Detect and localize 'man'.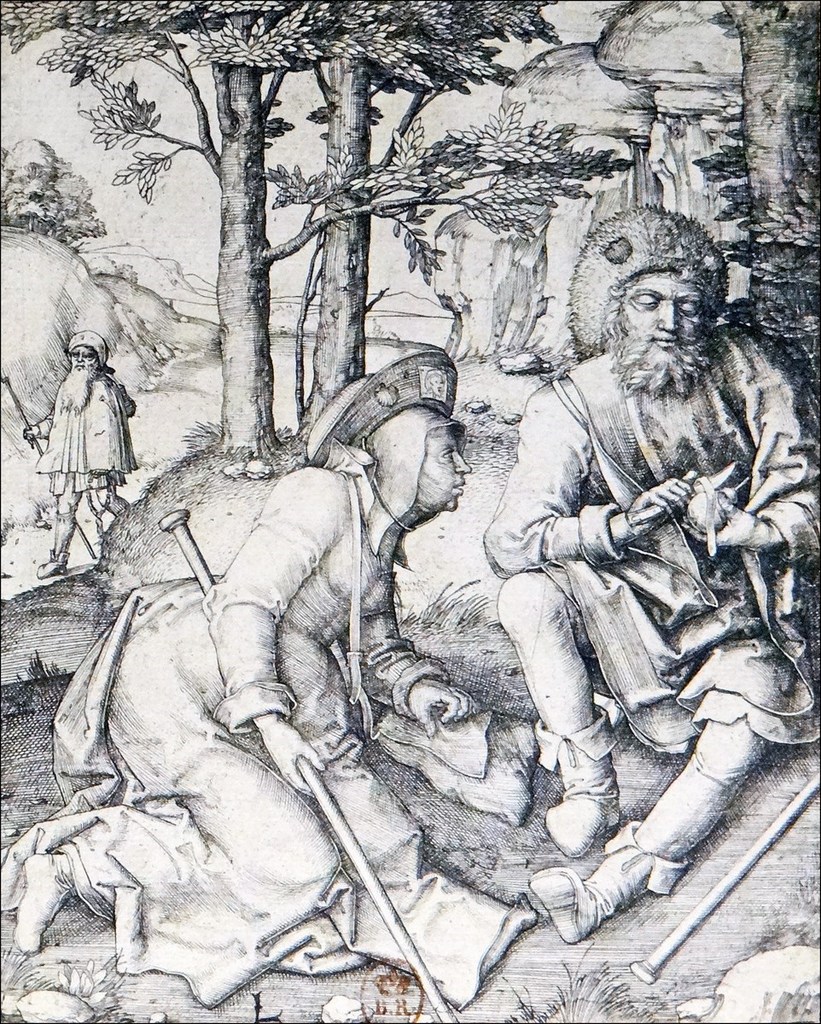
Localized at pyautogui.locateOnScreen(0, 352, 540, 1012).
